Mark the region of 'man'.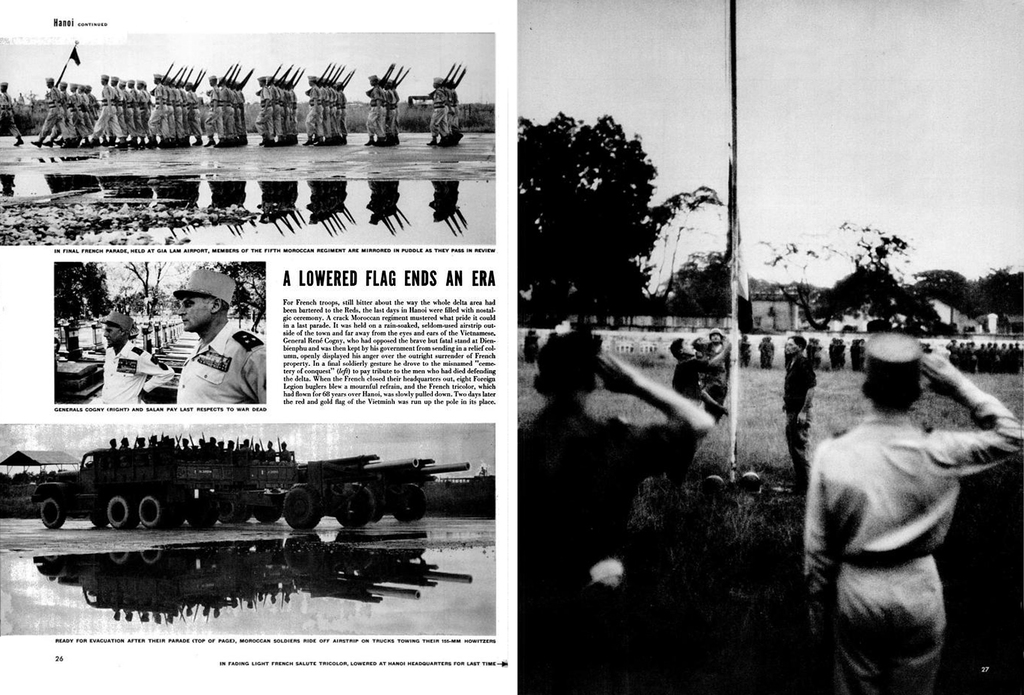
Region: 172/268/265/409.
